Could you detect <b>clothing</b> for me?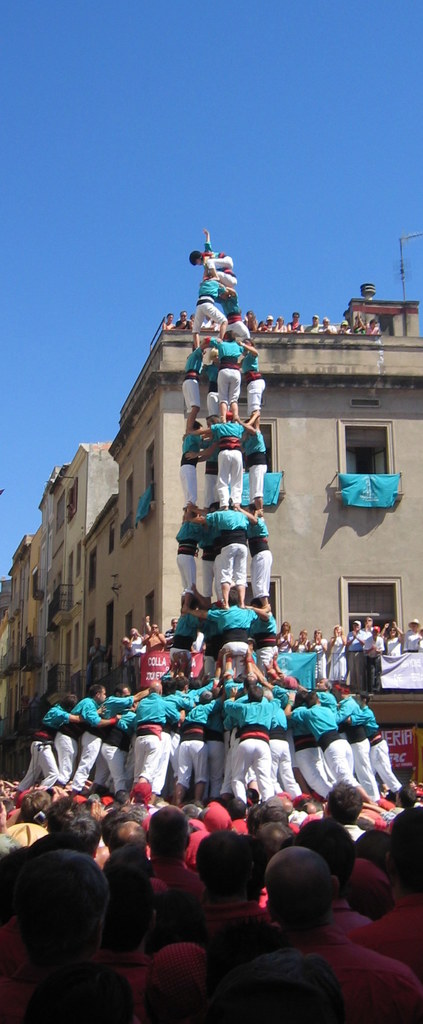
Detection result: crop(218, 291, 257, 342).
